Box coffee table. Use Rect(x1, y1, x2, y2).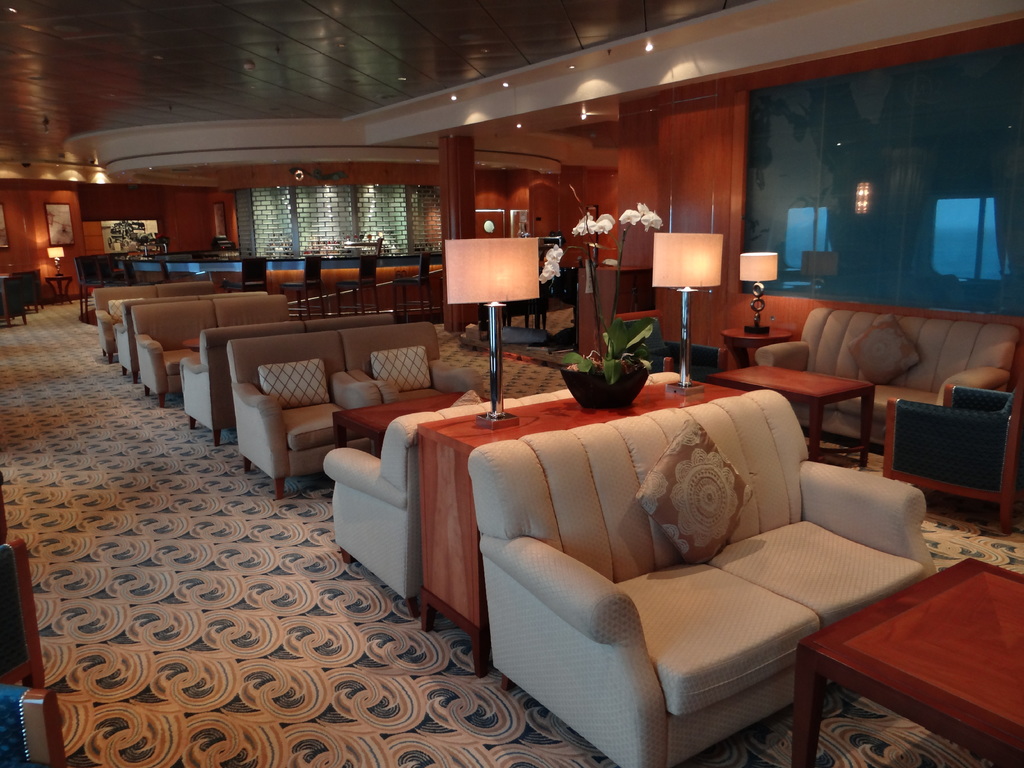
Rect(698, 364, 881, 477).
